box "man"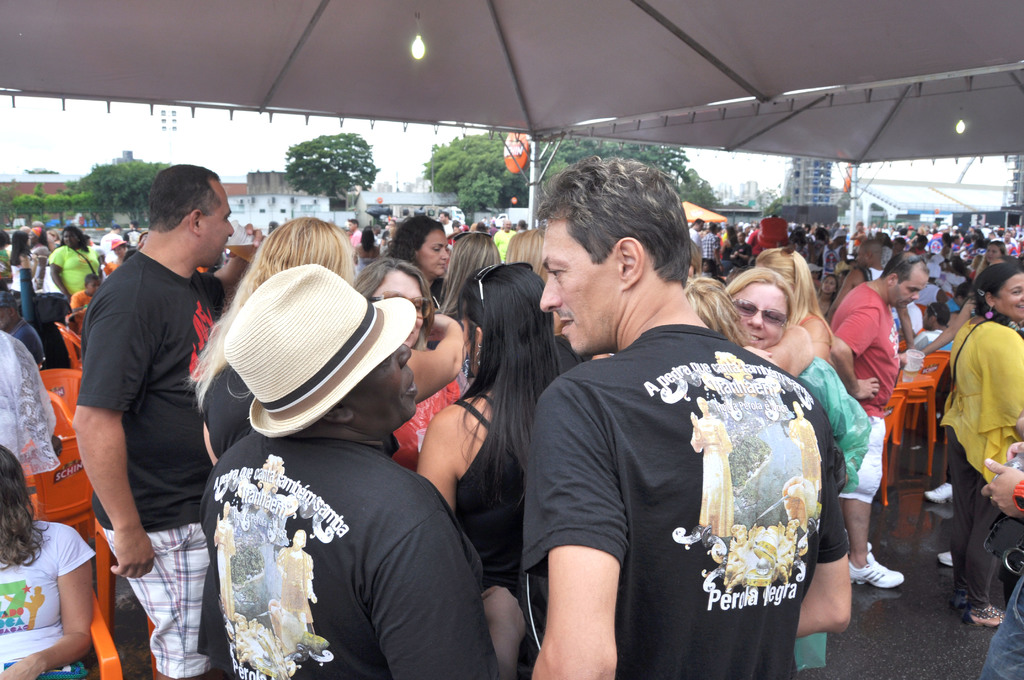
704/222/726/277
